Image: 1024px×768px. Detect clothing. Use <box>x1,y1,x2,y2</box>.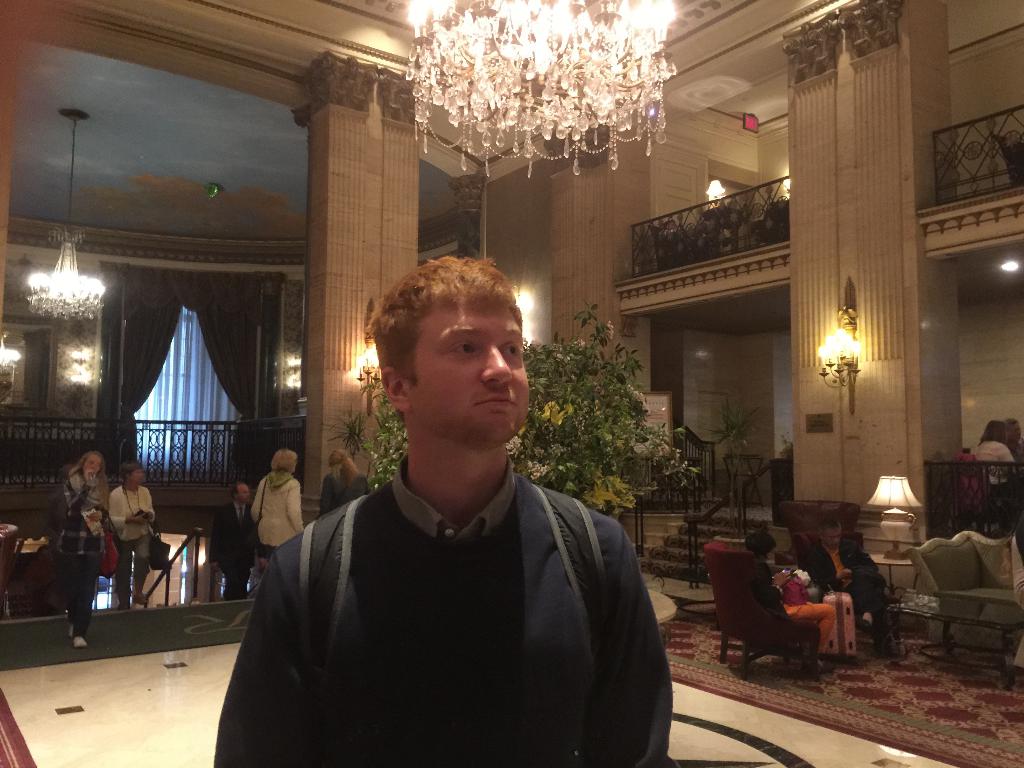
<box>211,495,264,603</box>.
